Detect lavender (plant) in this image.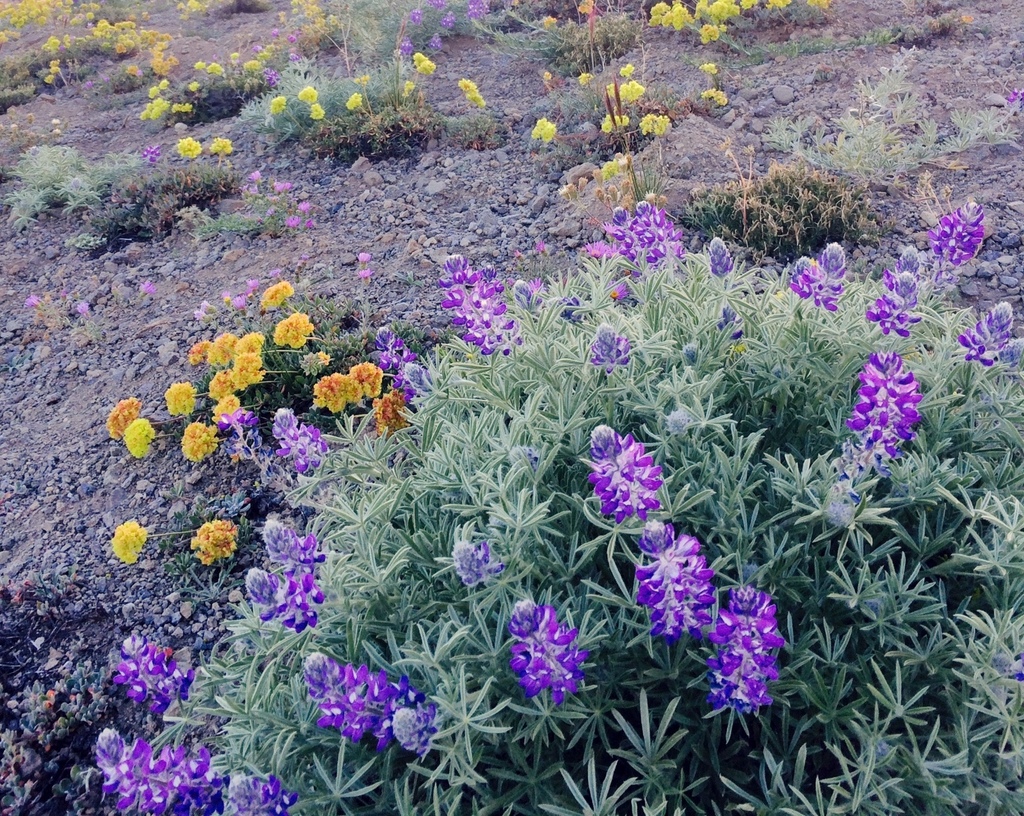
Detection: [left=701, top=573, right=776, bottom=732].
